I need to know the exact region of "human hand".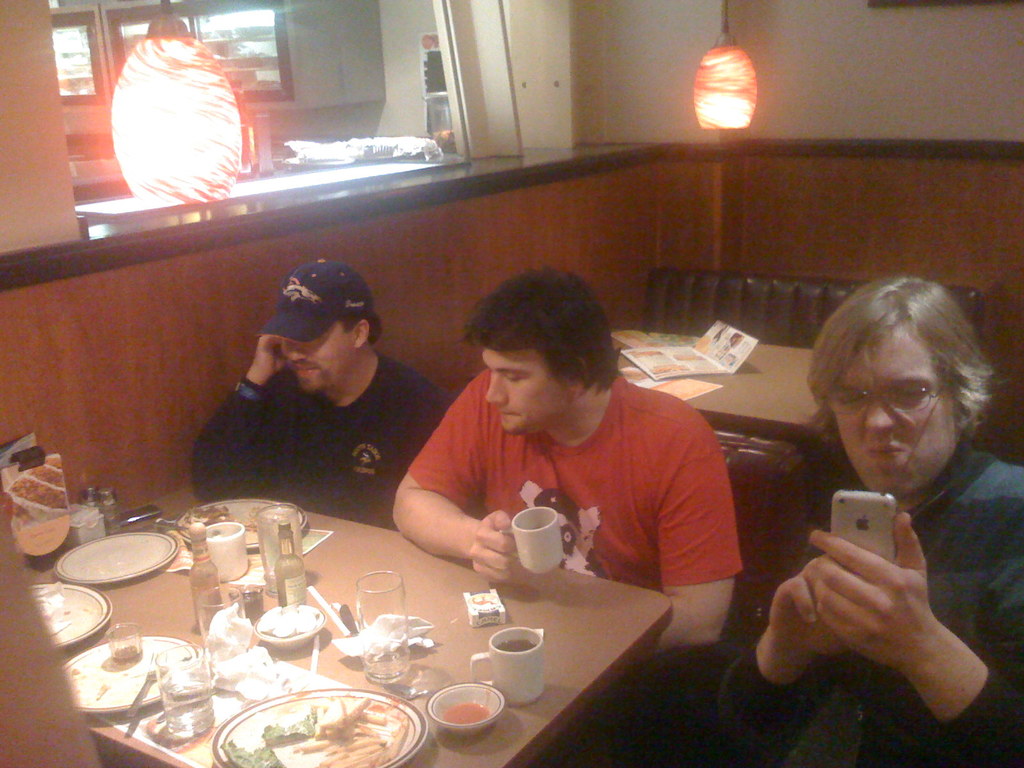
Region: <bbox>252, 333, 291, 379</bbox>.
